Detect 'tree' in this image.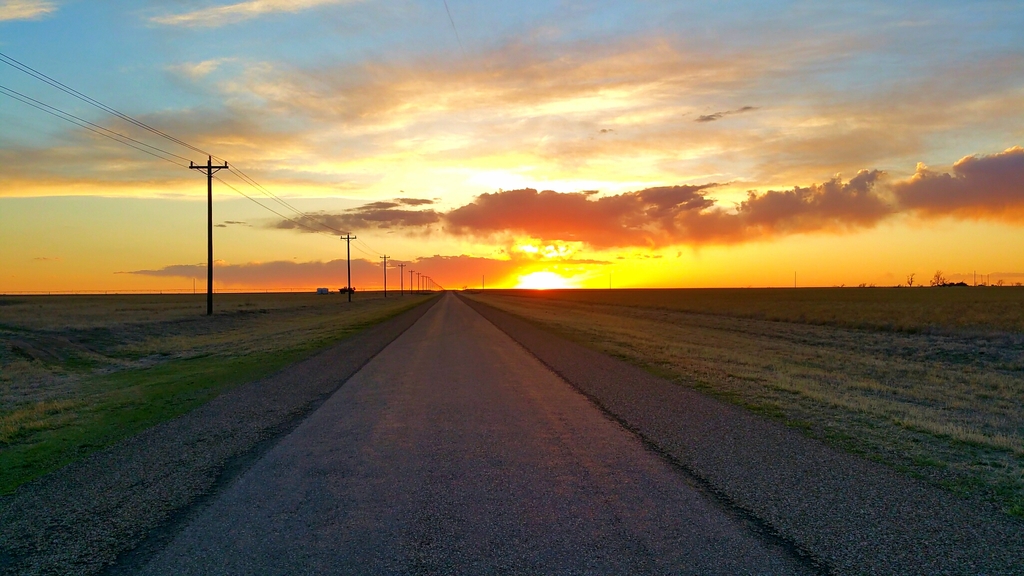
Detection: <bbox>907, 274, 915, 286</bbox>.
